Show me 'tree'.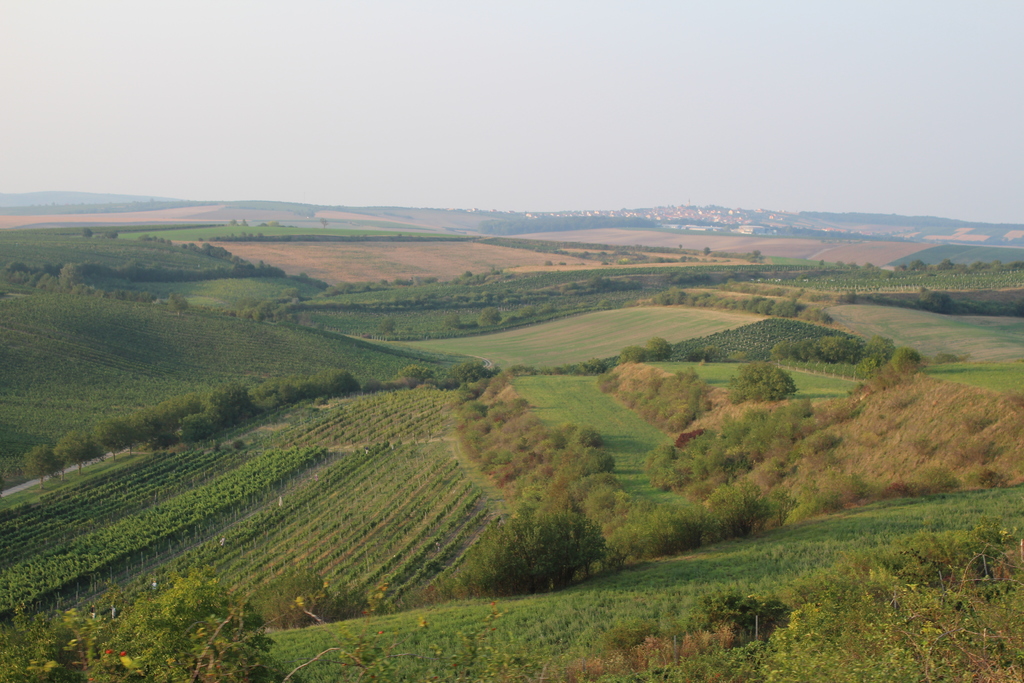
'tree' is here: bbox=[317, 216, 328, 231].
